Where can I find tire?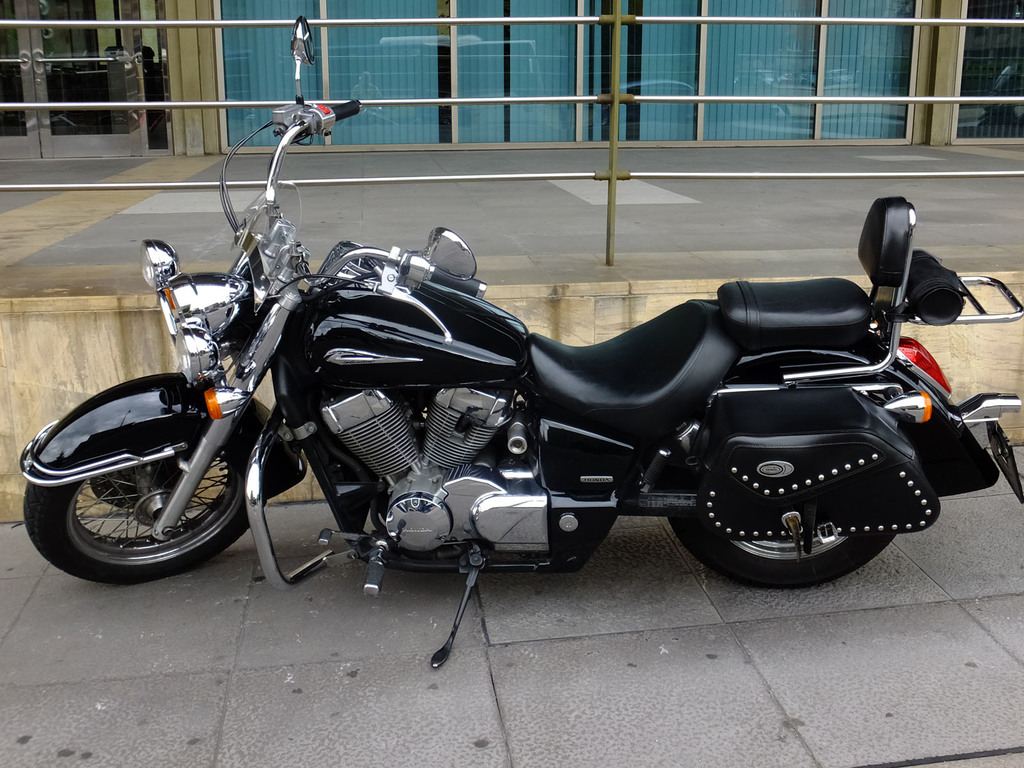
You can find it at bbox=(39, 376, 249, 584).
